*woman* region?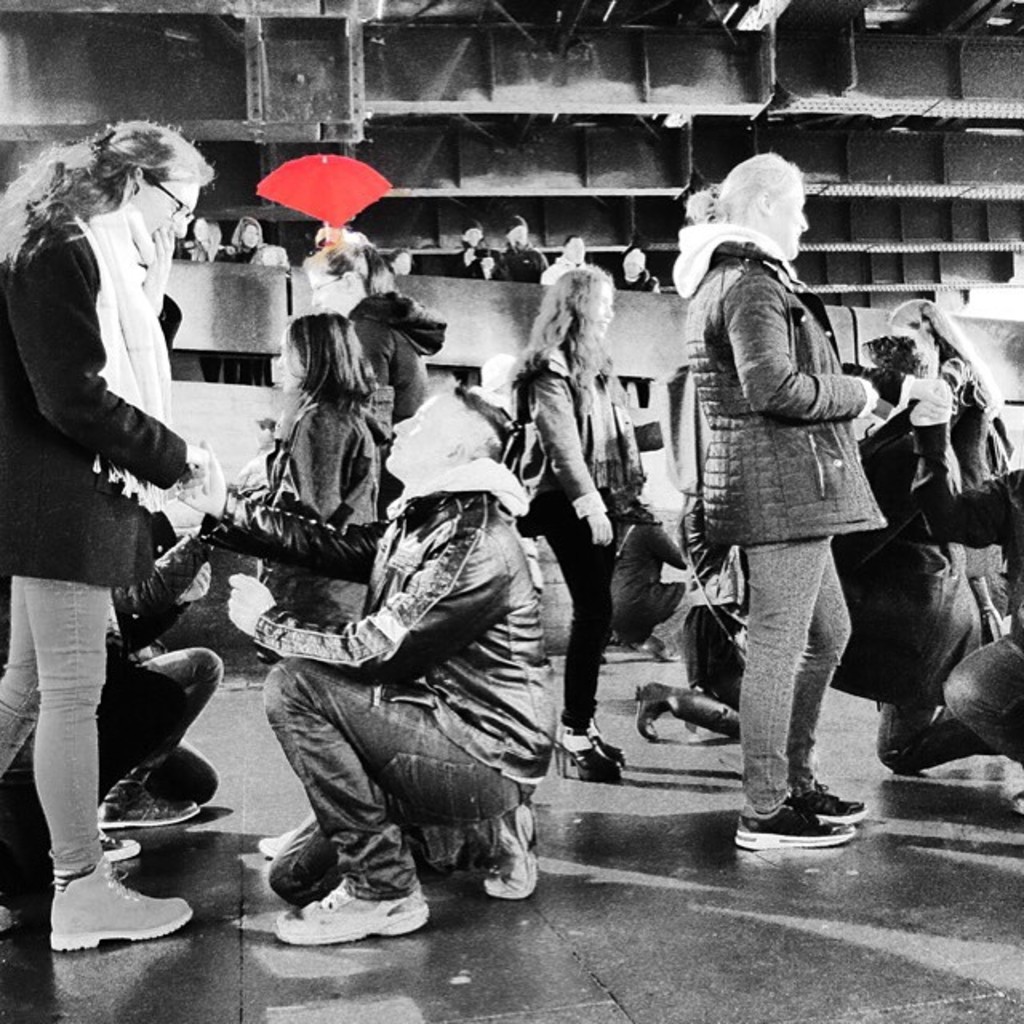
[x1=227, y1=210, x2=272, y2=267]
